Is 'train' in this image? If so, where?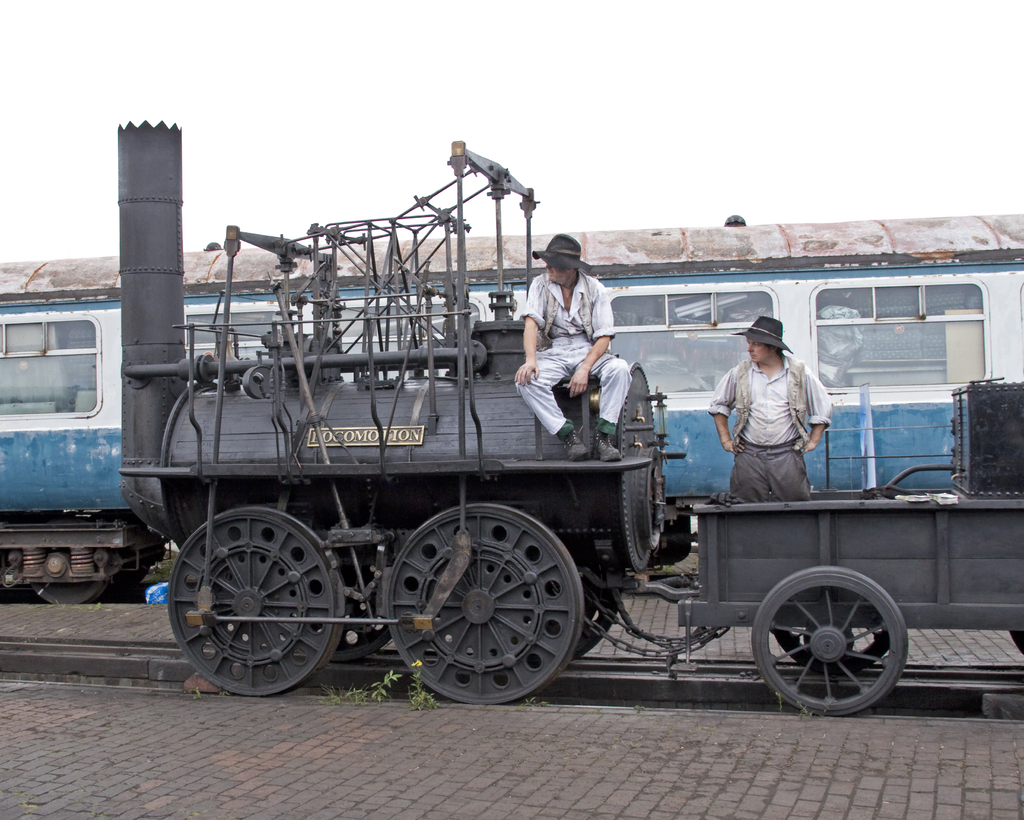
Yes, at box(120, 120, 1023, 712).
